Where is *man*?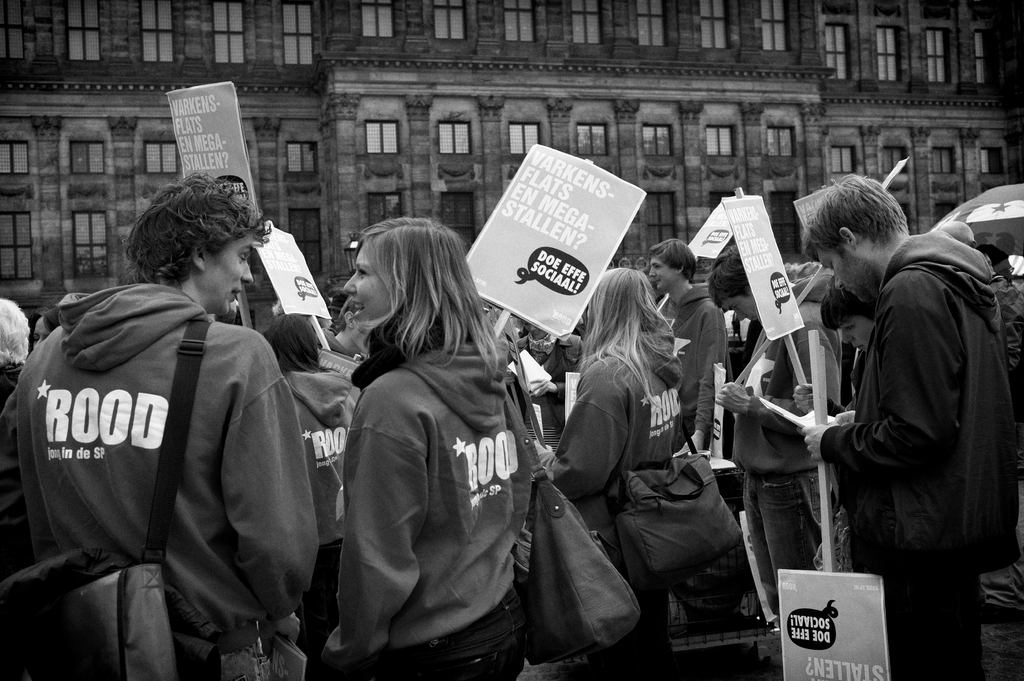
Rect(636, 237, 724, 450).
